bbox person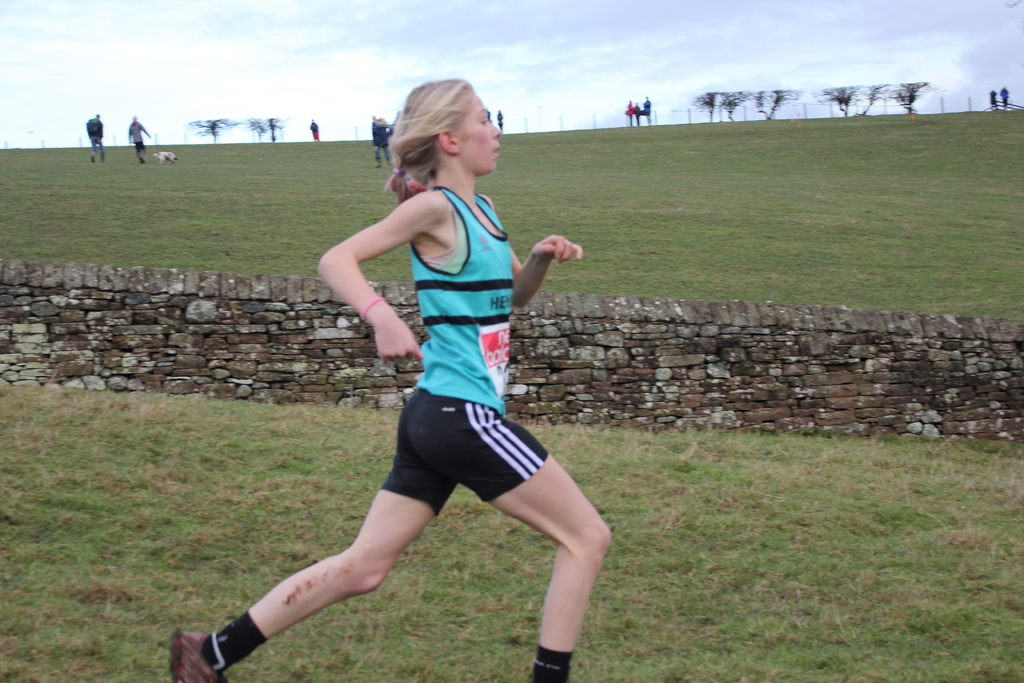
[left=80, top=110, right=106, bottom=162]
